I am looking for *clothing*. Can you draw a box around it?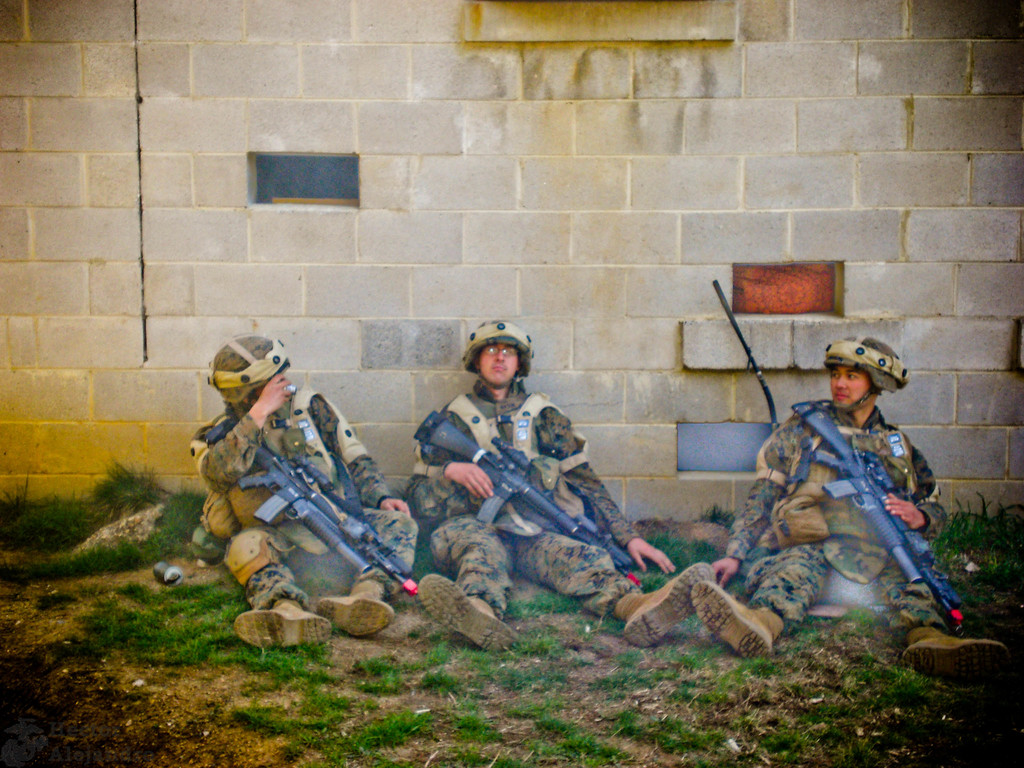
Sure, the bounding box is 405 374 642 604.
